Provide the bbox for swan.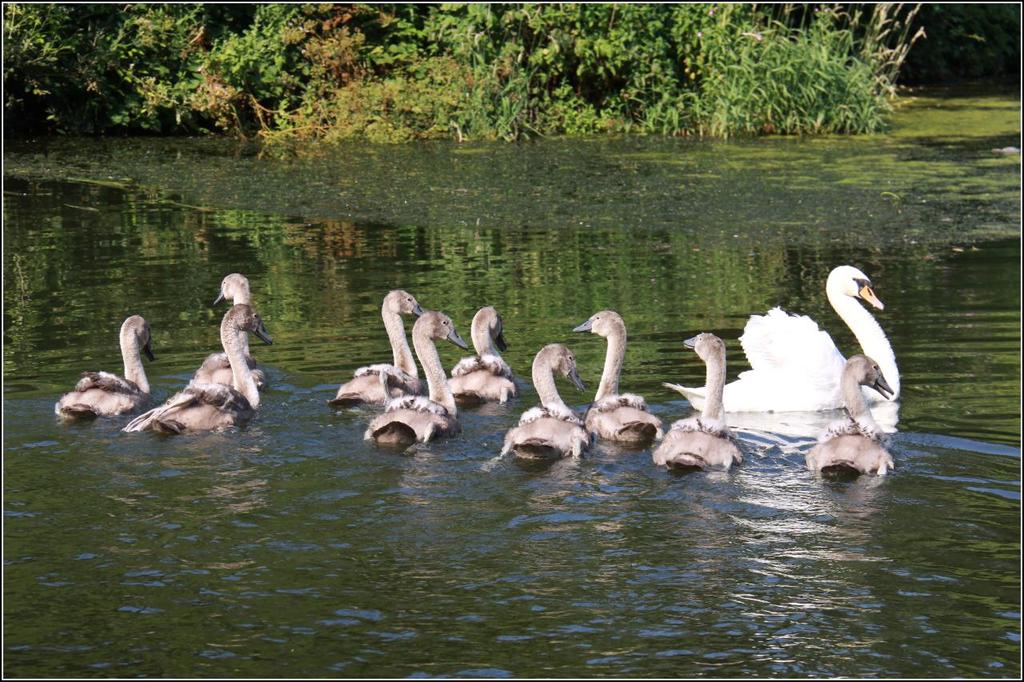
[x1=198, y1=269, x2=275, y2=389].
